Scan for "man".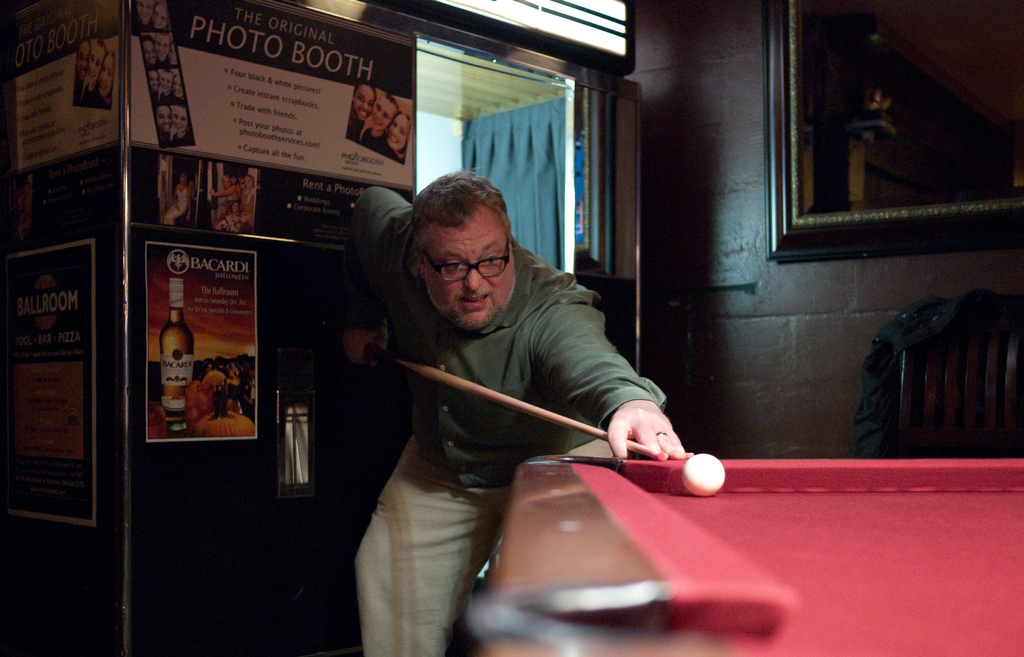
Scan result: (332,141,732,592).
